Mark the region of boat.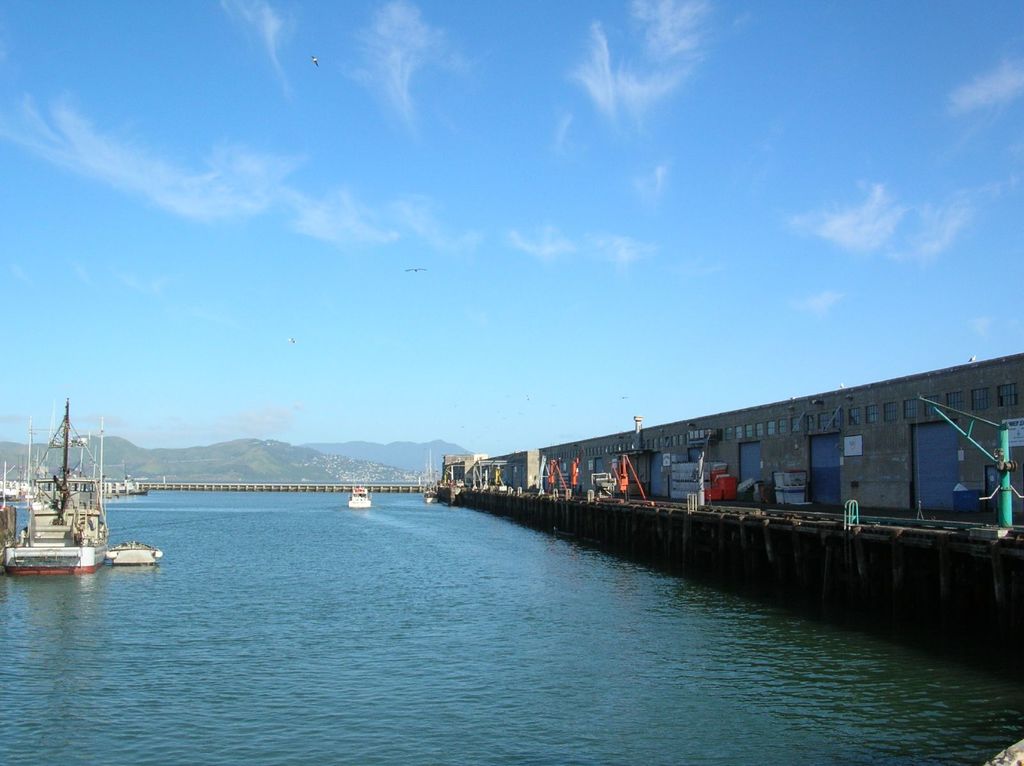
Region: <bbox>10, 410, 129, 579</bbox>.
